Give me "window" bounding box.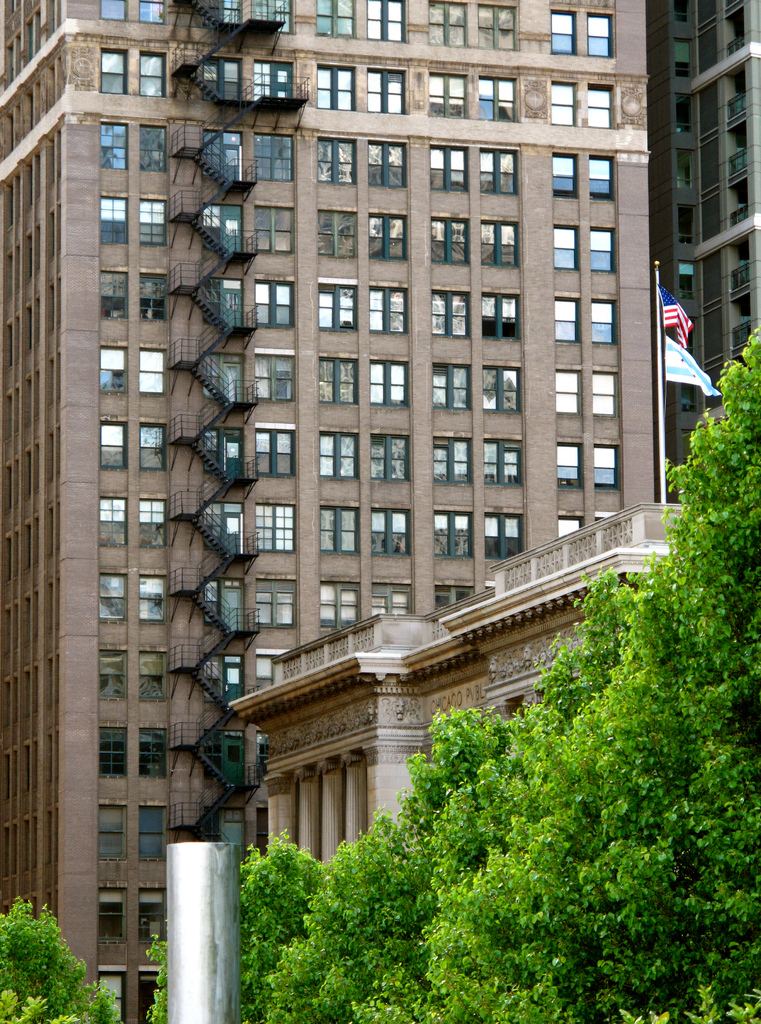
(left=370, top=288, right=412, bottom=335).
